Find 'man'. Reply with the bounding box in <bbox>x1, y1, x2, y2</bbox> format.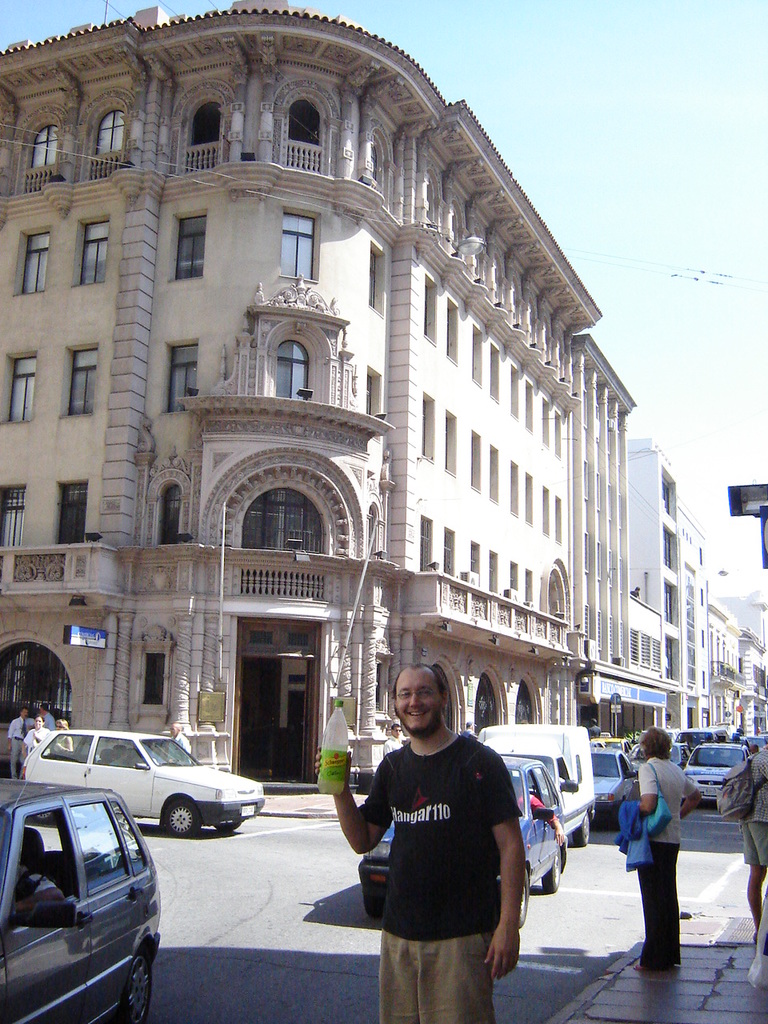
<bbox>40, 706, 49, 758</bbox>.
